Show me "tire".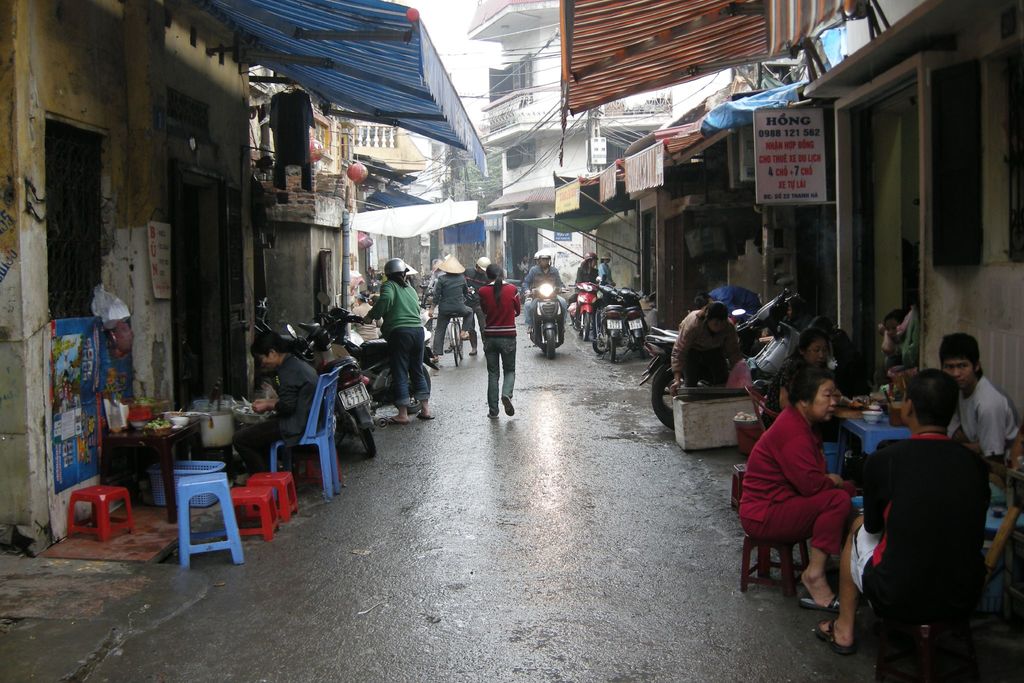
"tire" is here: select_region(651, 367, 676, 427).
